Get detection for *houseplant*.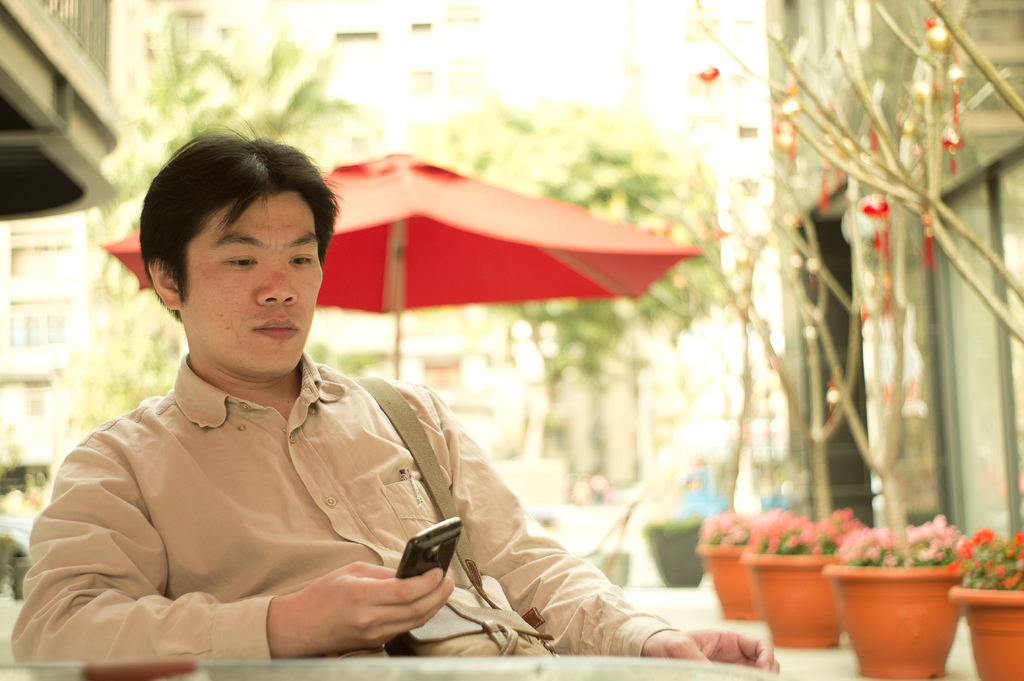
Detection: <bbox>972, 528, 1023, 680</bbox>.
